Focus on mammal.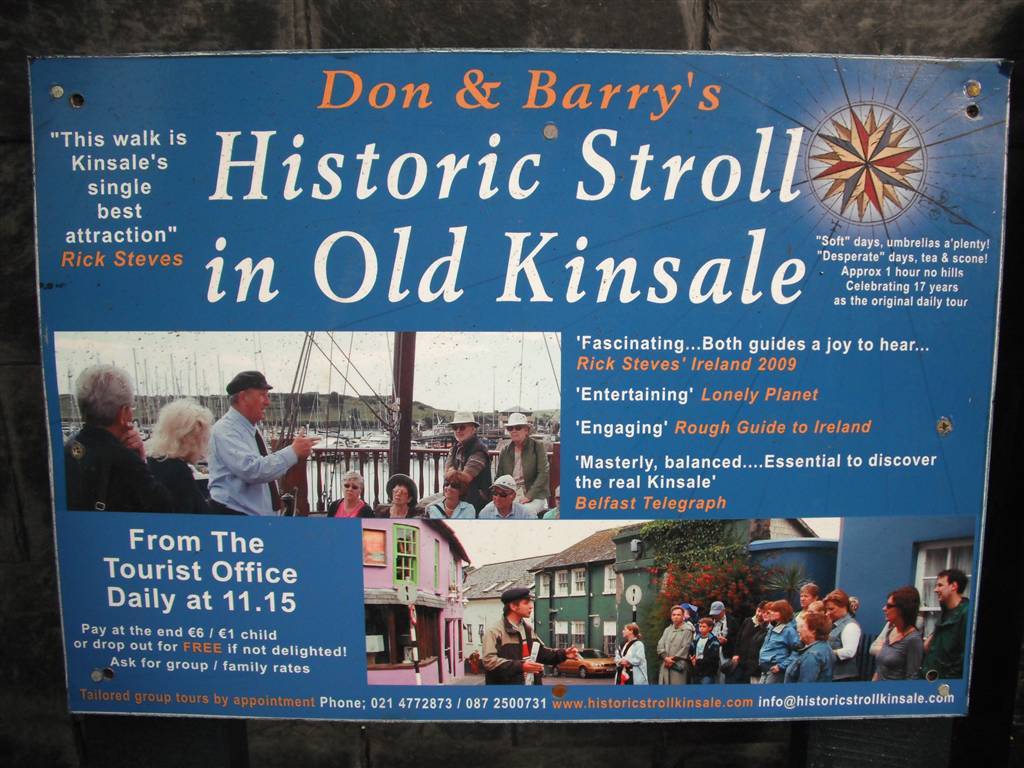
Focused at left=466, top=472, right=536, bottom=519.
